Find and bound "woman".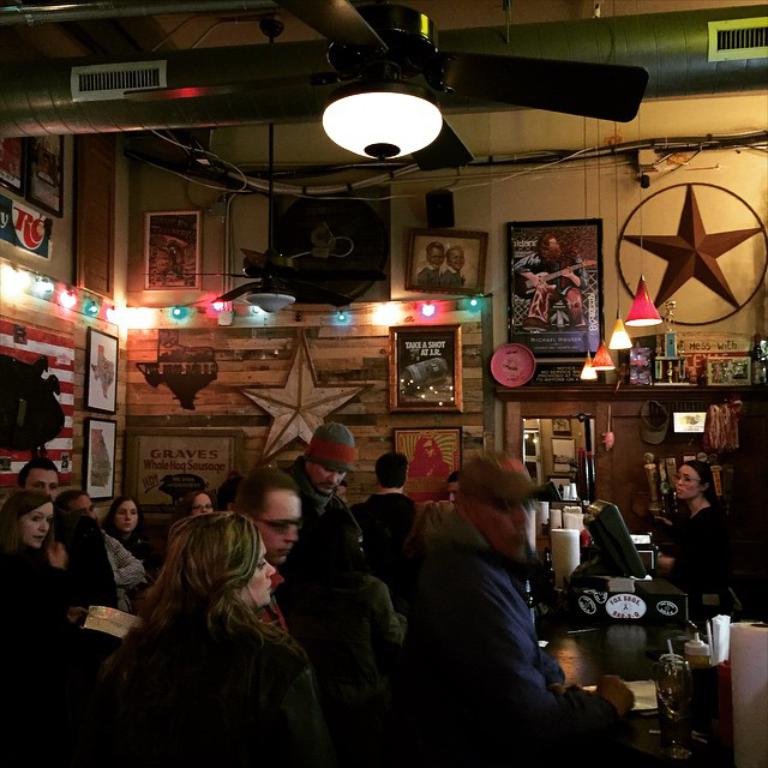
Bound: (0,486,68,767).
